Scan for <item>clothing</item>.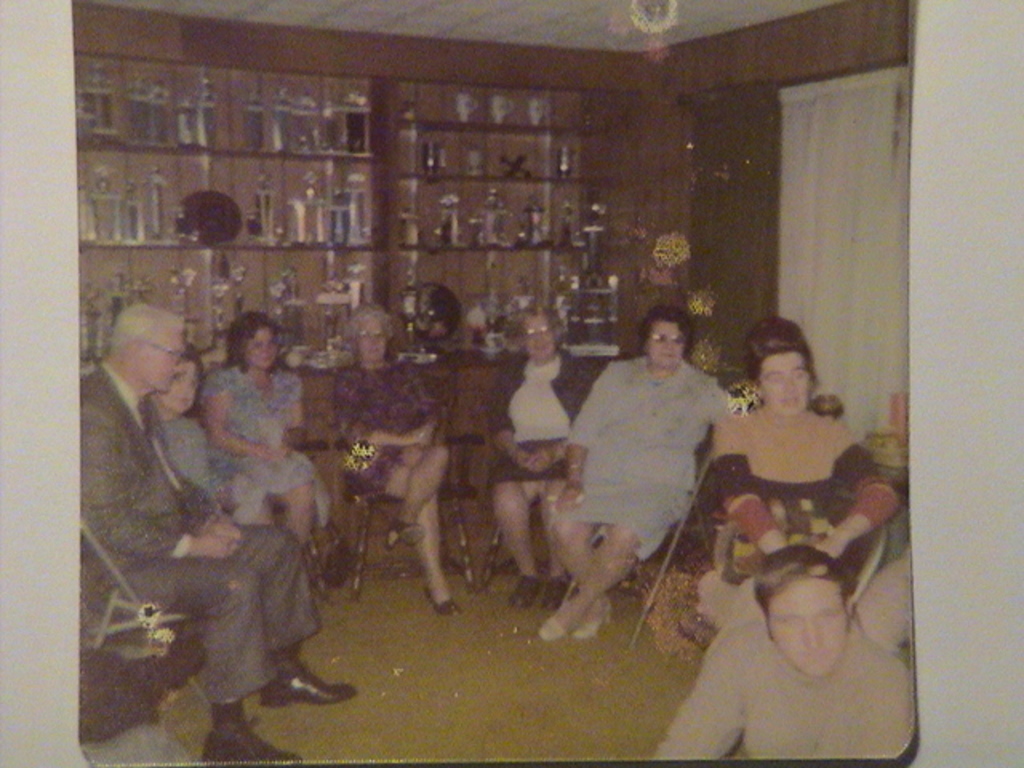
Scan result: l=158, t=416, r=254, b=507.
